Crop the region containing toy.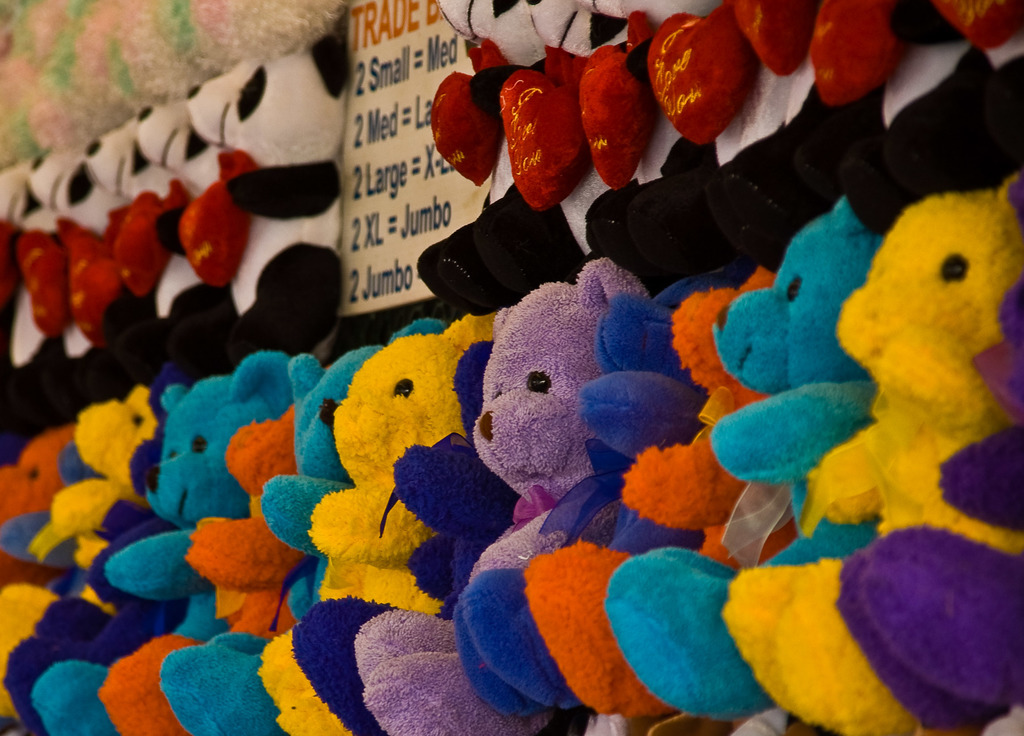
Crop region: 520:276:806:735.
